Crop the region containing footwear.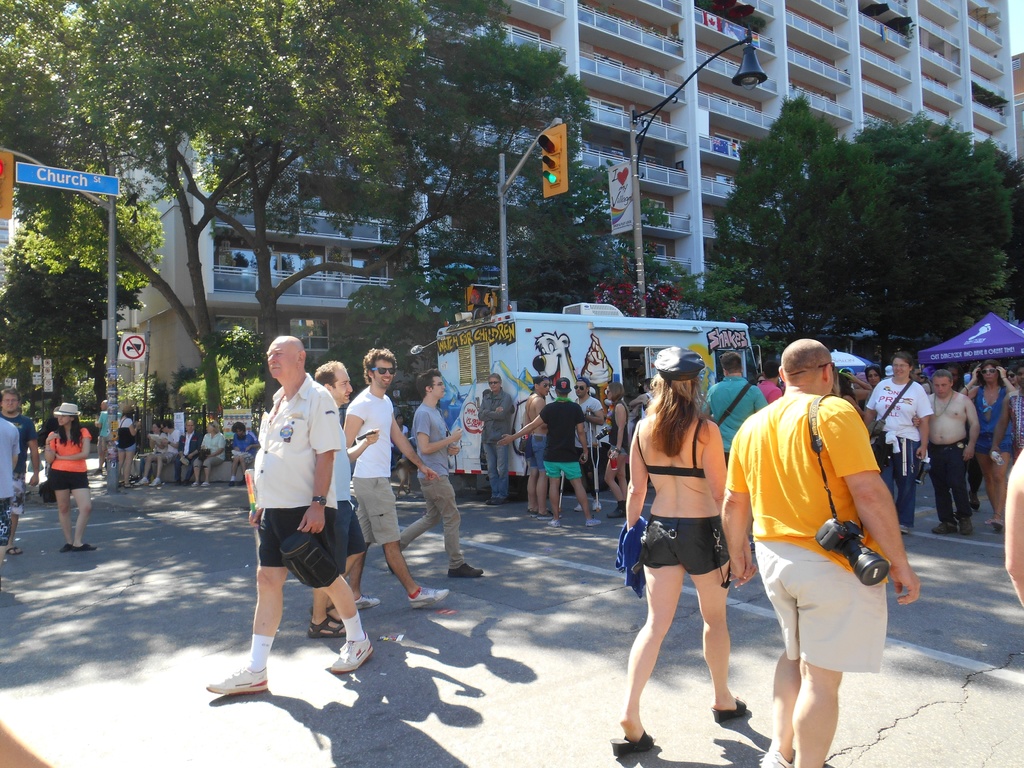
Crop region: (408, 584, 451, 611).
